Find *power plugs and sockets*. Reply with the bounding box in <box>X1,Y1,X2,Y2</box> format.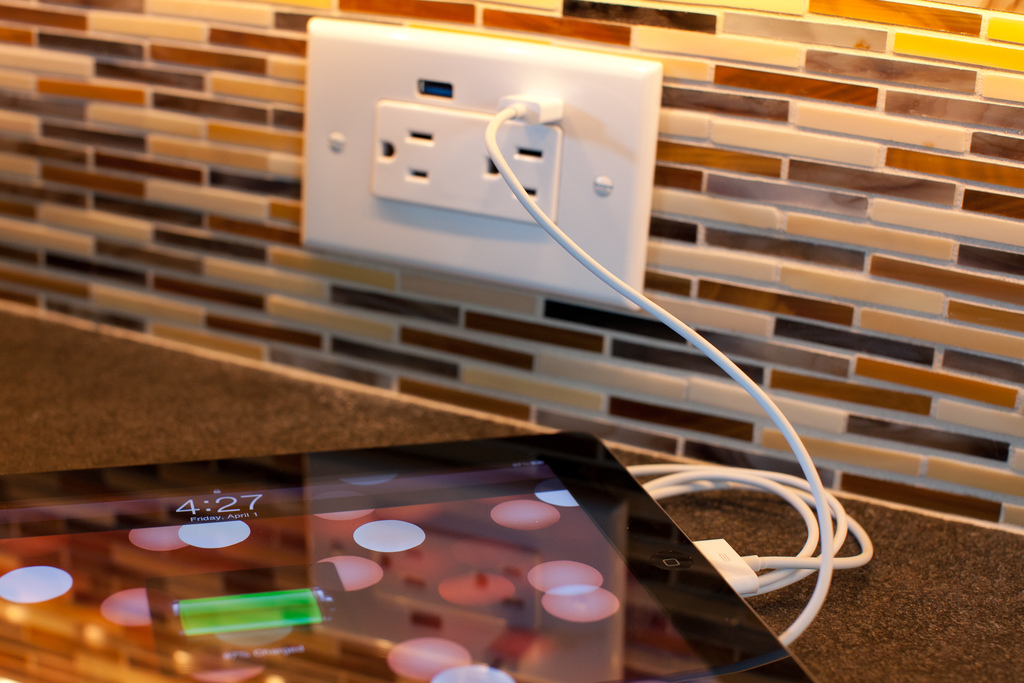
<box>297,13,660,310</box>.
